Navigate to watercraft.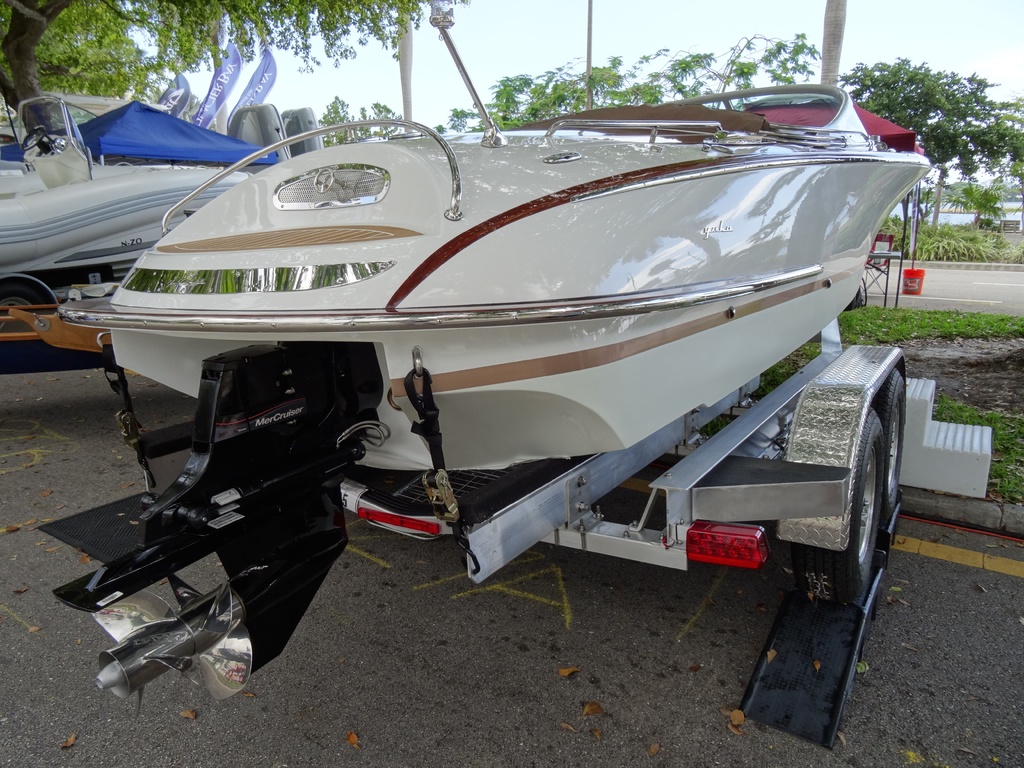
Navigation target: bbox=[19, 19, 924, 716].
